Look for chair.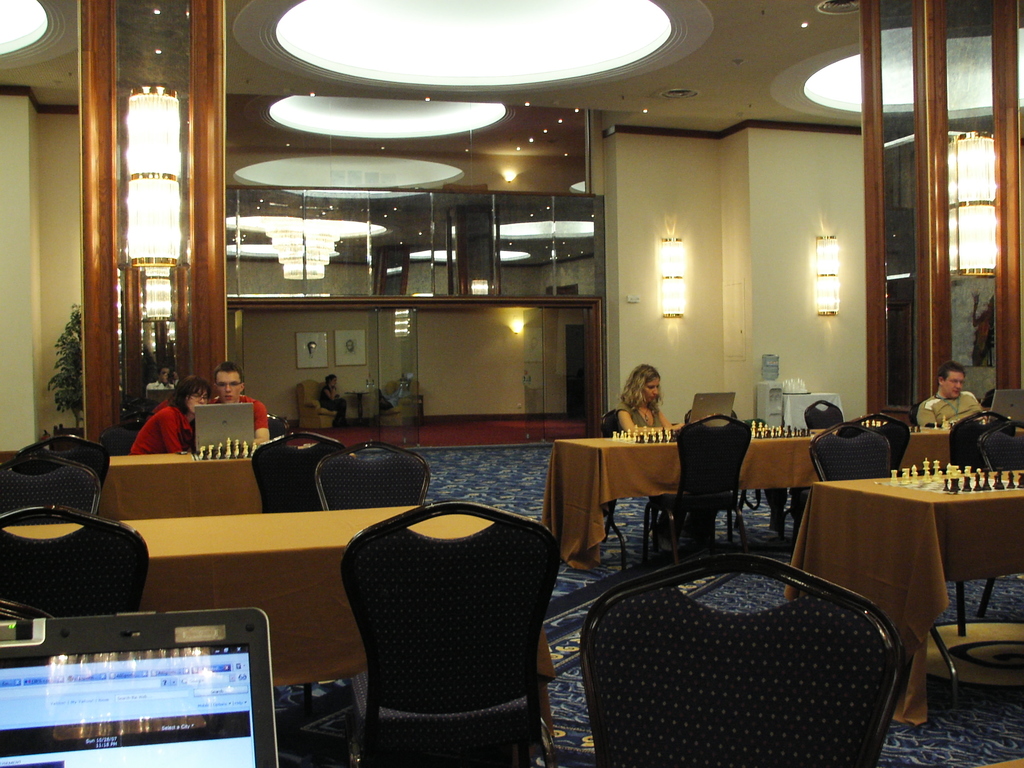
Found: [left=0, top=450, right=100, bottom=516].
